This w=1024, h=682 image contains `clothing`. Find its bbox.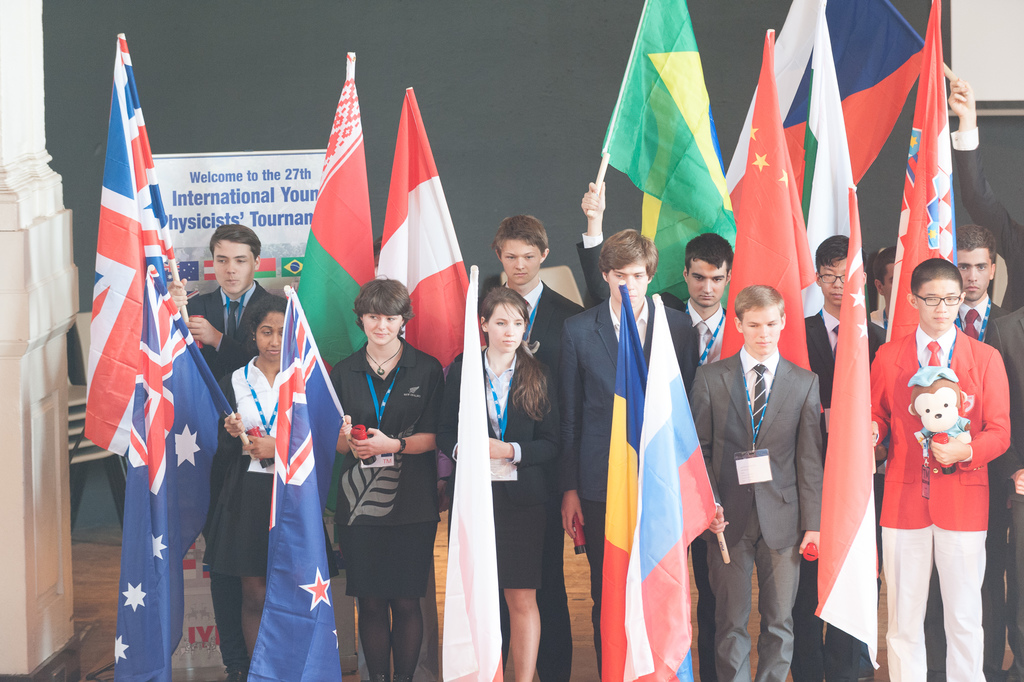
box=[950, 294, 1004, 681].
